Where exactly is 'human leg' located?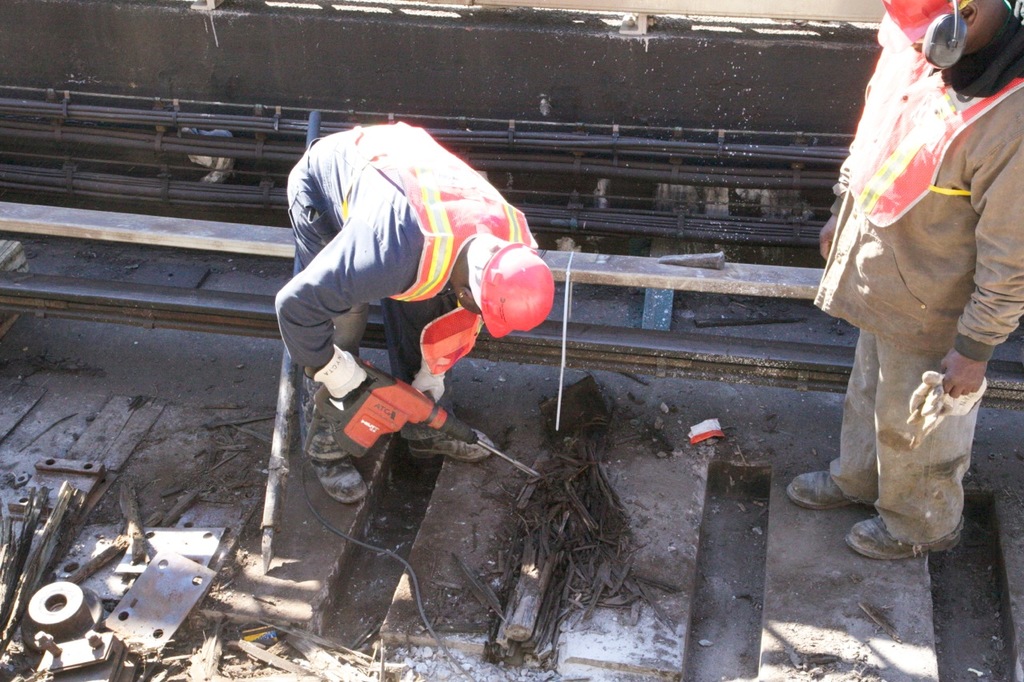
Its bounding box is box(290, 240, 371, 500).
